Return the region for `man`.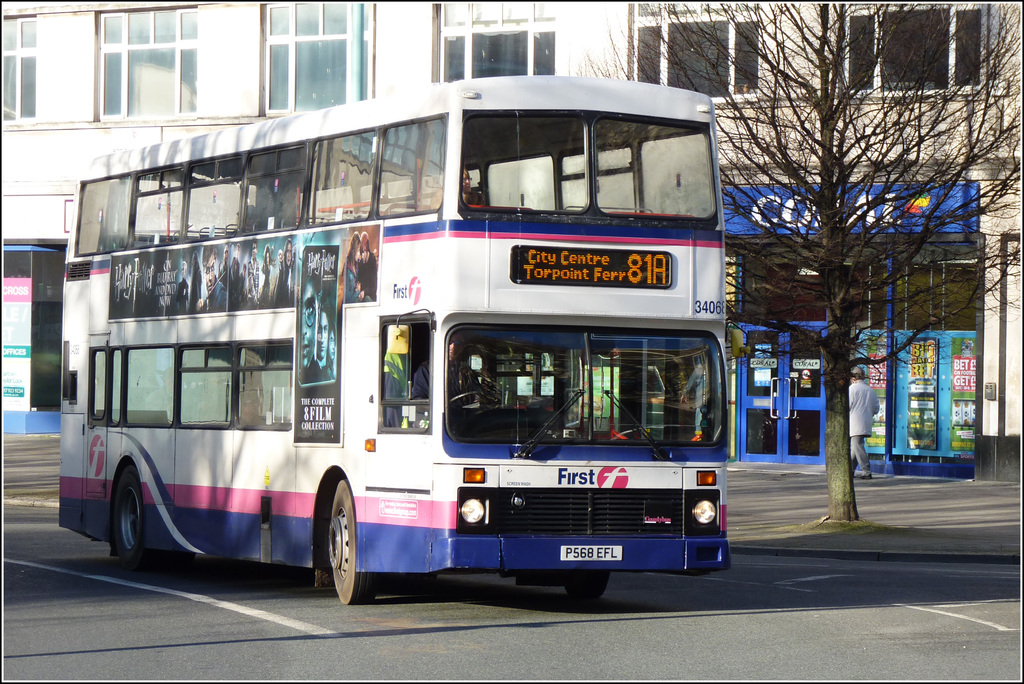
detection(321, 318, 351, 386).
